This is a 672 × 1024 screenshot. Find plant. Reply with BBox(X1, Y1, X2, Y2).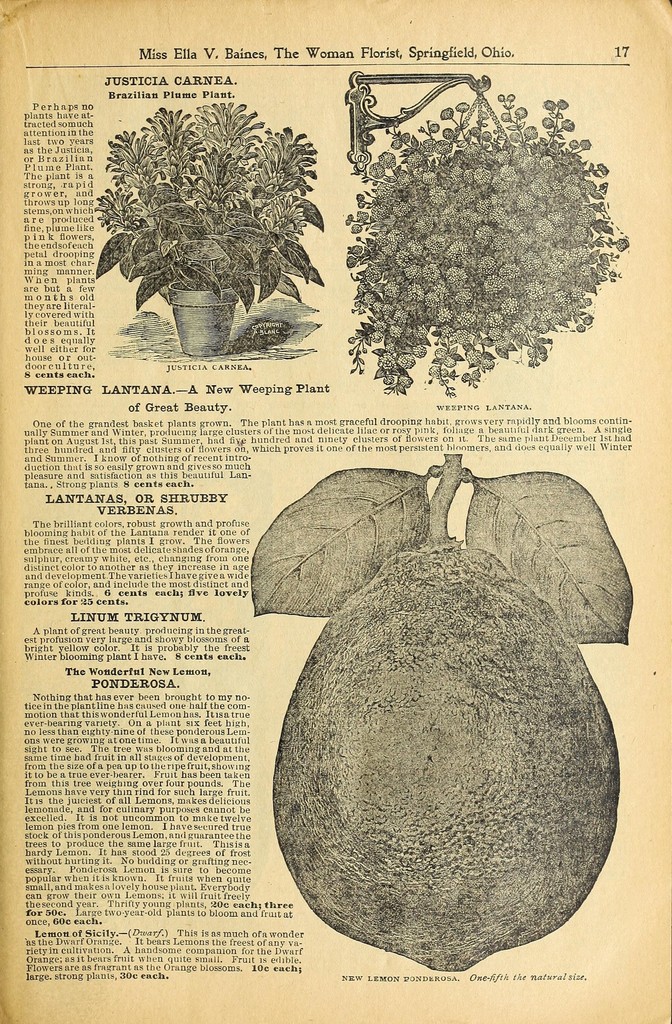
BBox(343, 83, 641, 420).
